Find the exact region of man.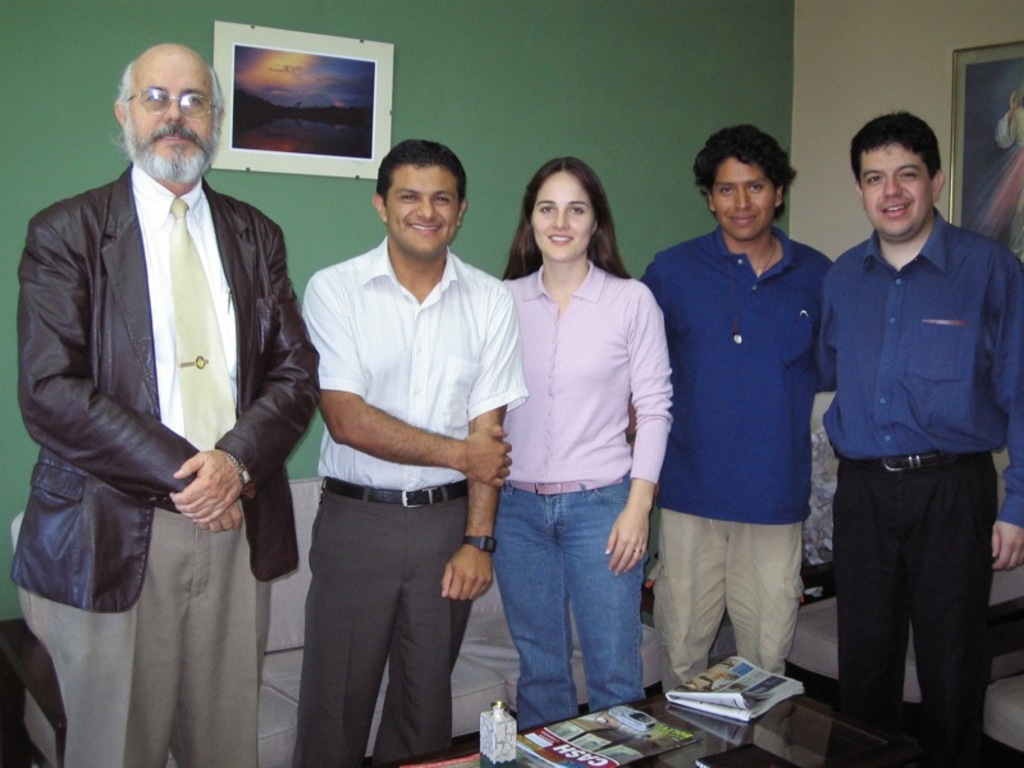
Exact region: <box>12,45,323,767</box>.
